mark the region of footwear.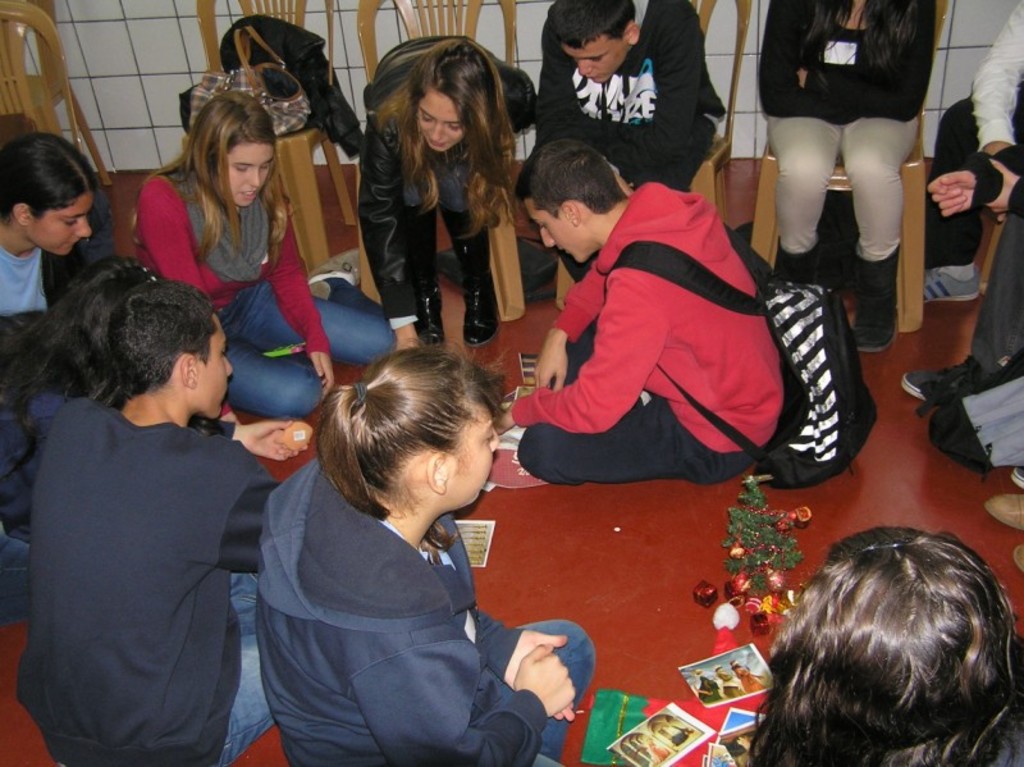
Region: locate(312, 239, 358, 288).
